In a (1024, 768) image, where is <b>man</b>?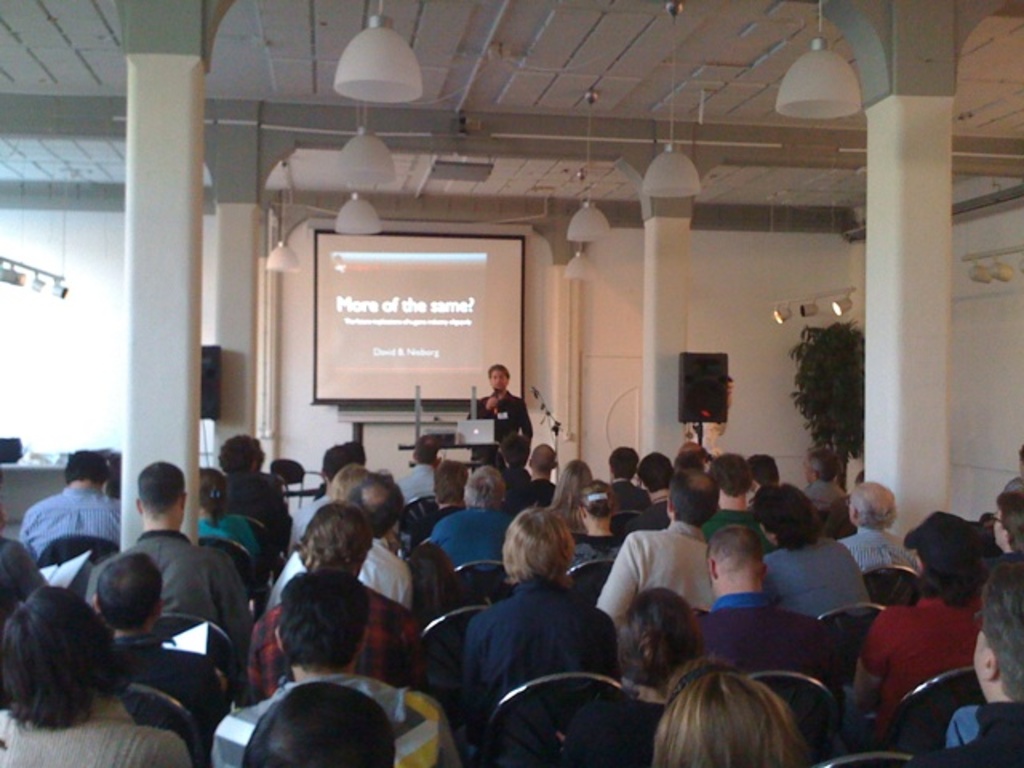
bbox=(266, 464, 414, 605).
